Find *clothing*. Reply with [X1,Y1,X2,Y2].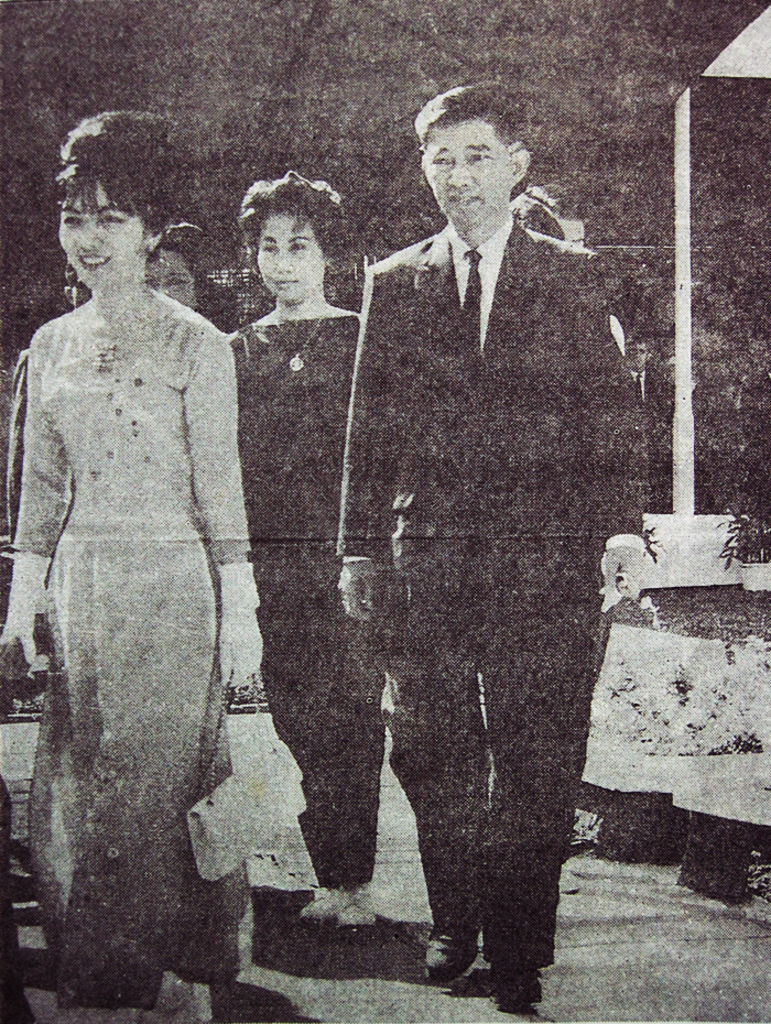
[0,353,30,576].
